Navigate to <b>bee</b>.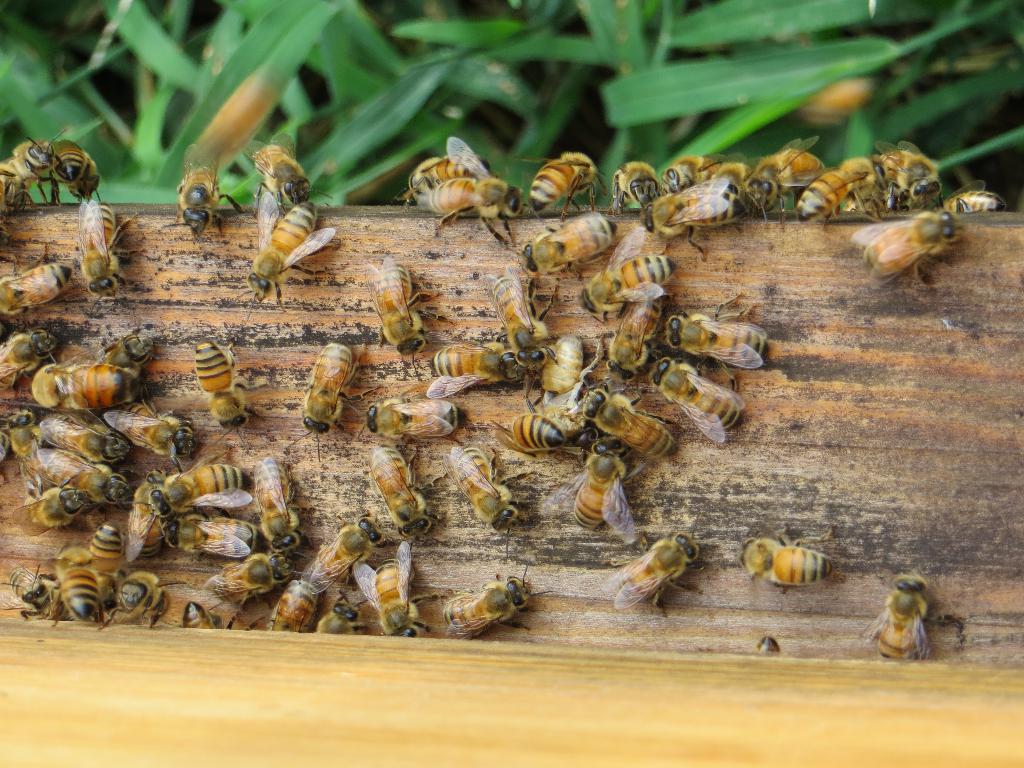
Navigation target: bbox=(835, 209, 968, 289).
